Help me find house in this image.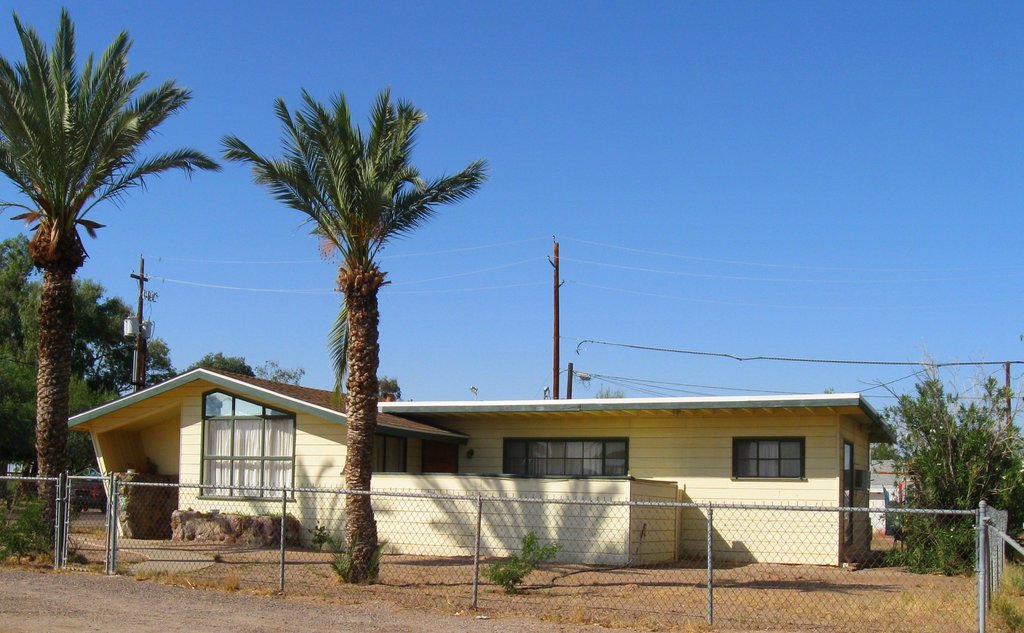
Found it: bbox=(63, 365, 894, 565).
